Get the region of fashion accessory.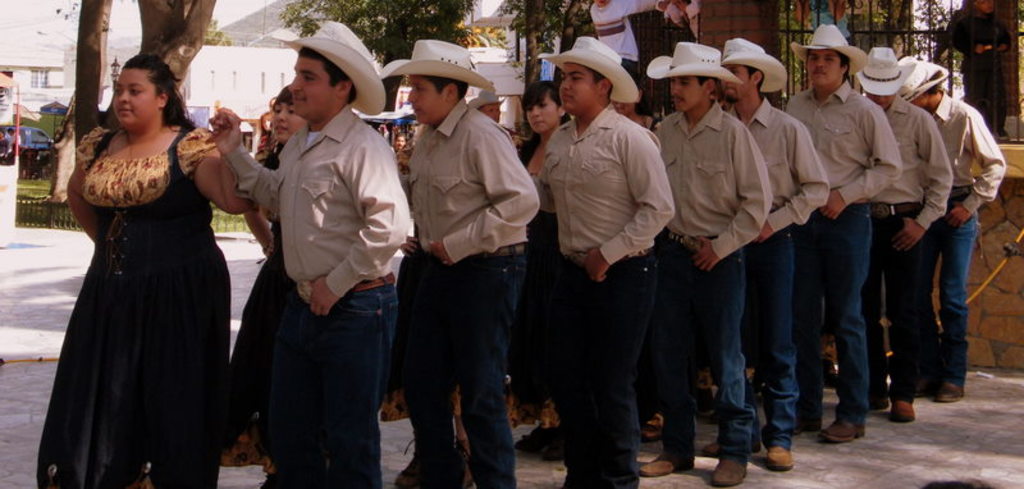
(541,434,562,458).
